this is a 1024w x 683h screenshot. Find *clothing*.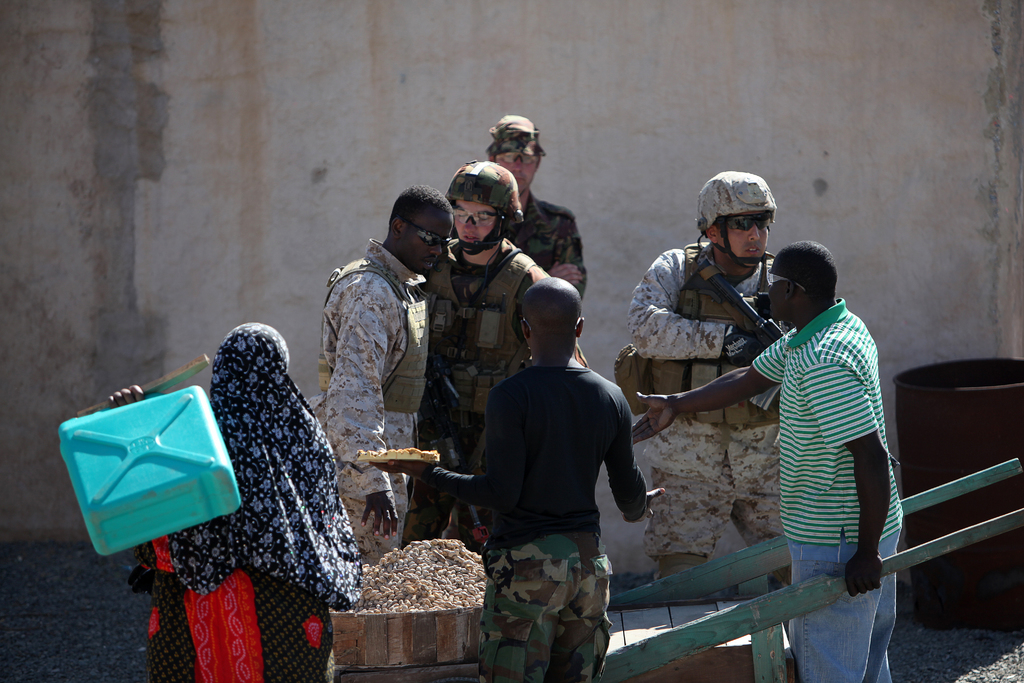
Bounding box: locate(611, 235, 793, 599).
